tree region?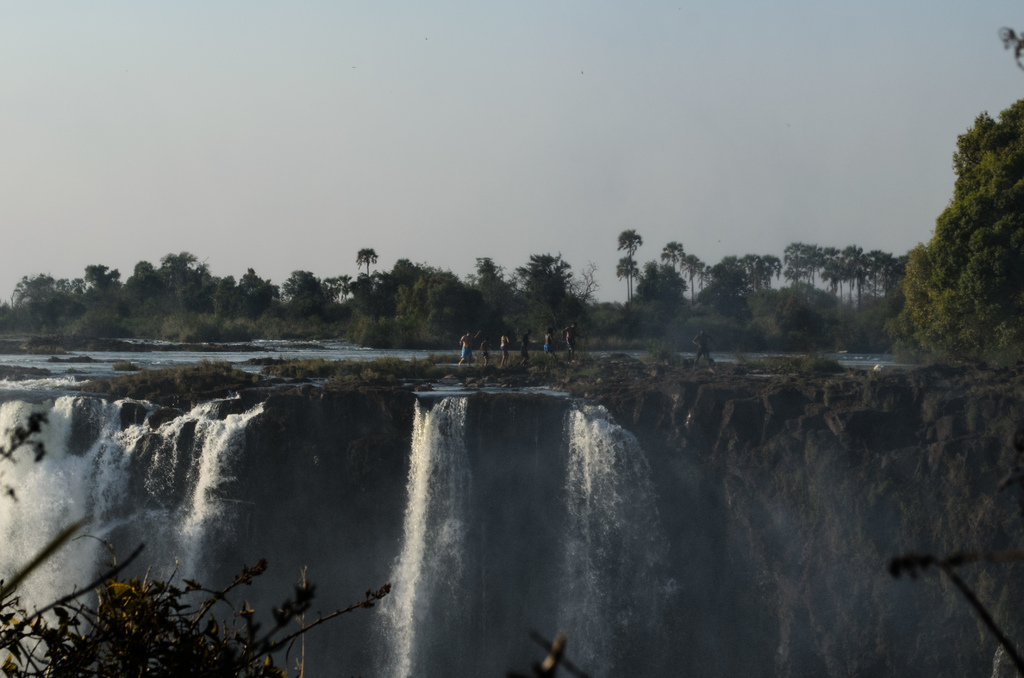
[left=630, top=272, right=687, bottom=339]
